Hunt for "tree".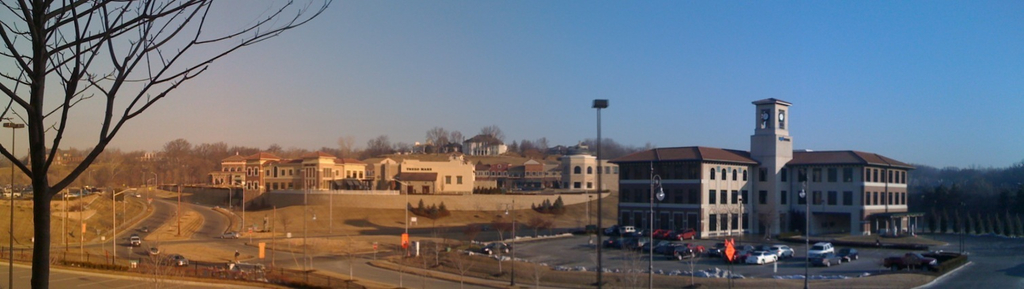
Hunted down at <region>6, 4, 301, 256</region>.
